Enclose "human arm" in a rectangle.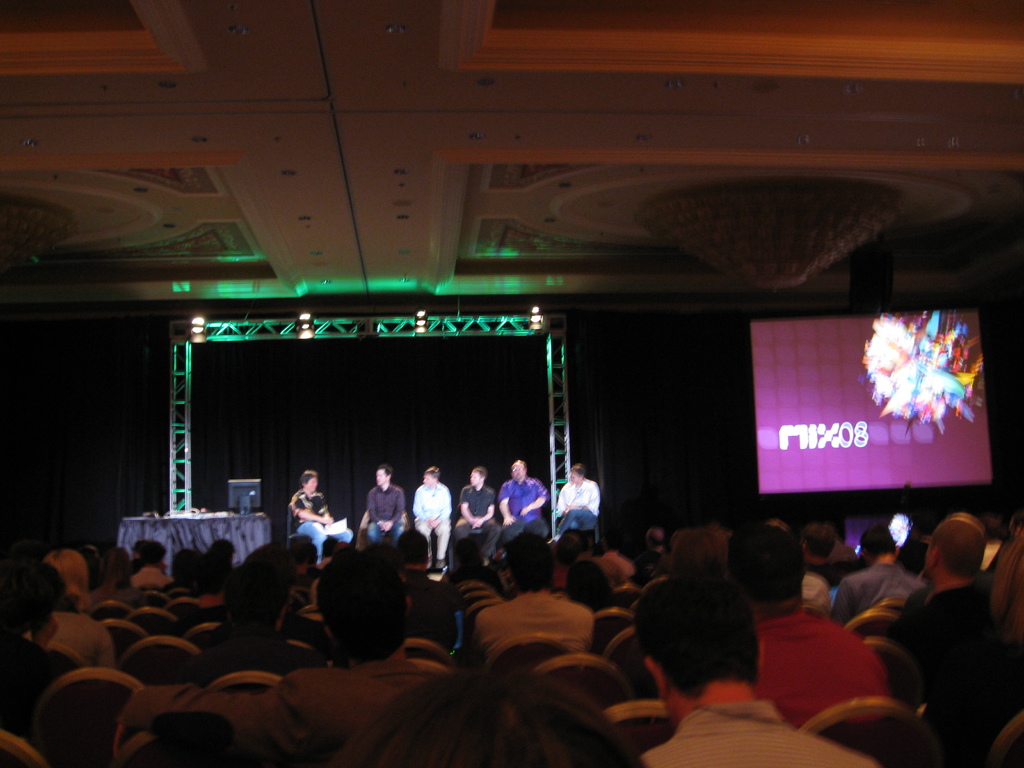
BBox(412, 485, 429, 524).
